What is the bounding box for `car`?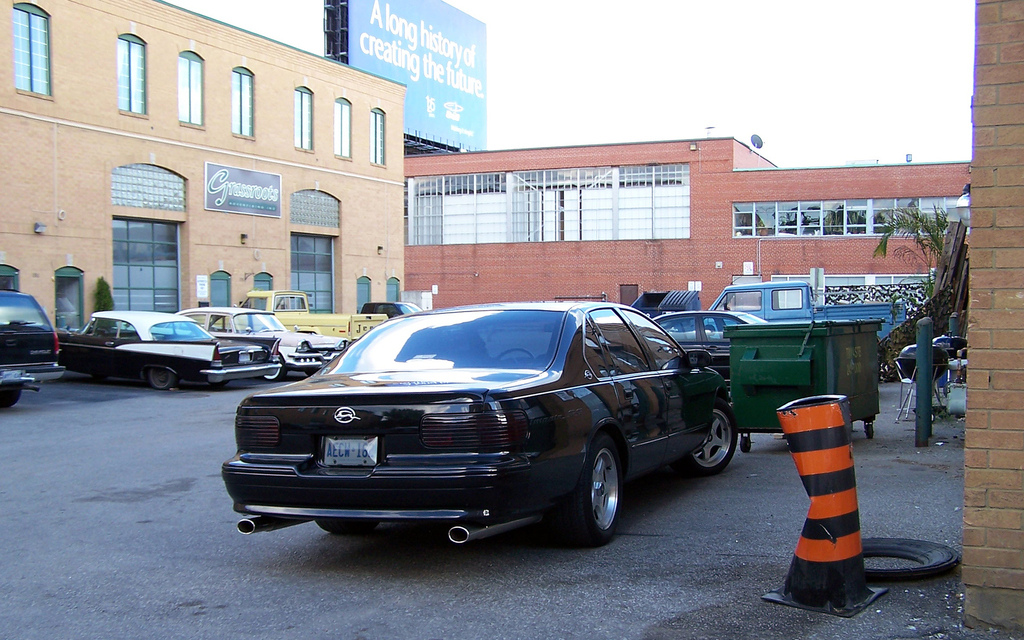
detection(220, 291, 756, 536).
